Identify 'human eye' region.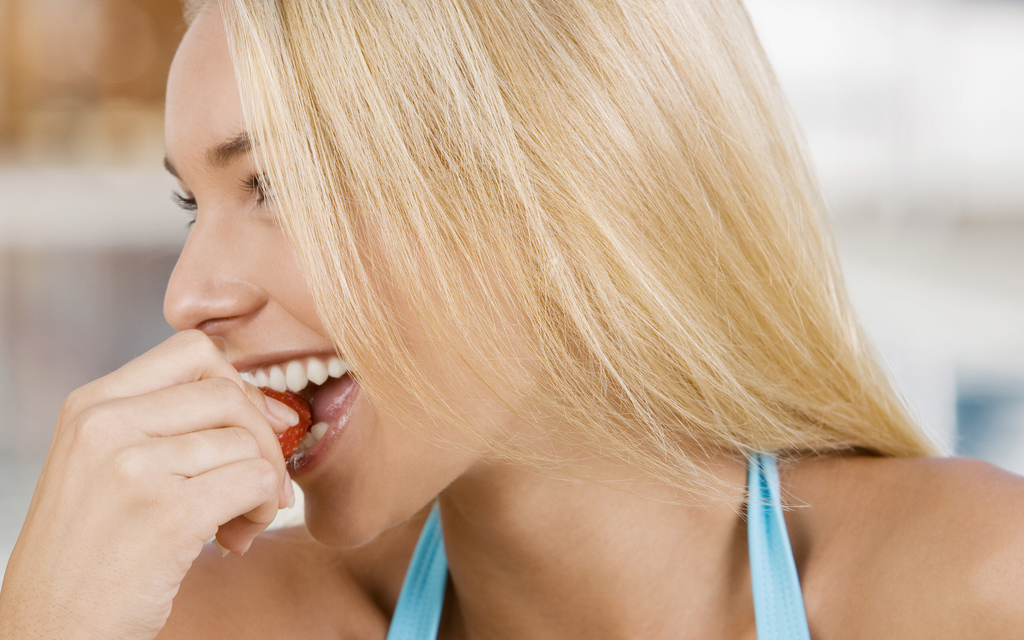
Region: detection(232, 170, 276, 212).
